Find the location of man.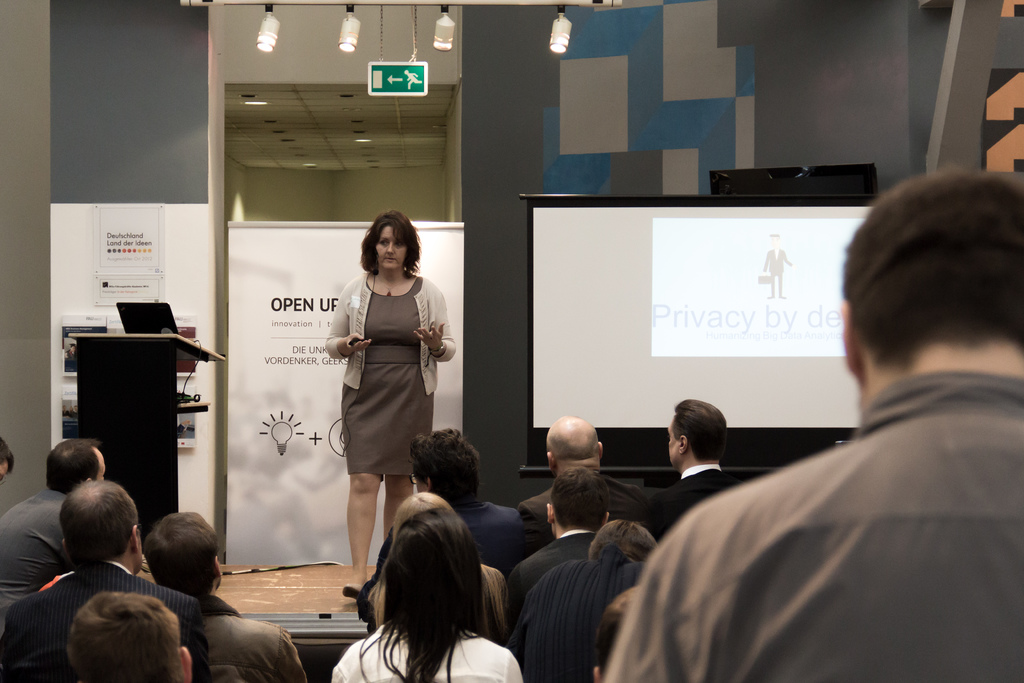
Location: x1=139, y1=508, x2=309, y2=682.
